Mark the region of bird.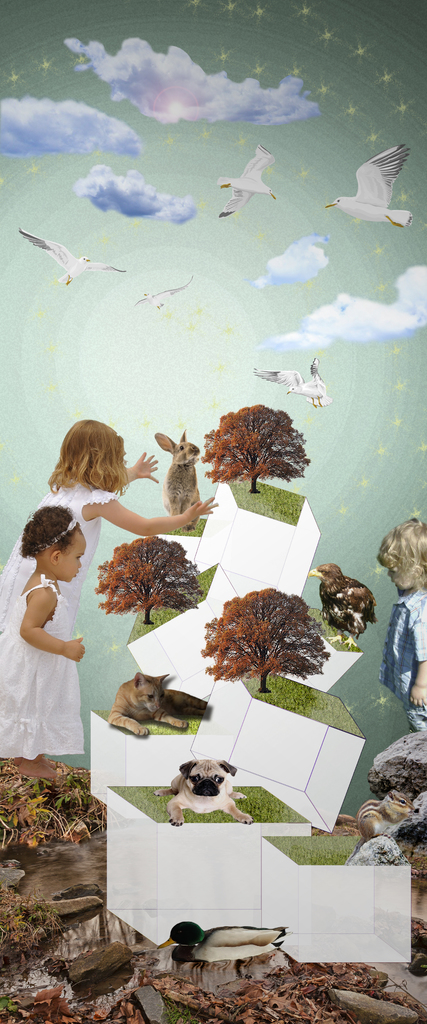
Region: (309,557,376,641).
